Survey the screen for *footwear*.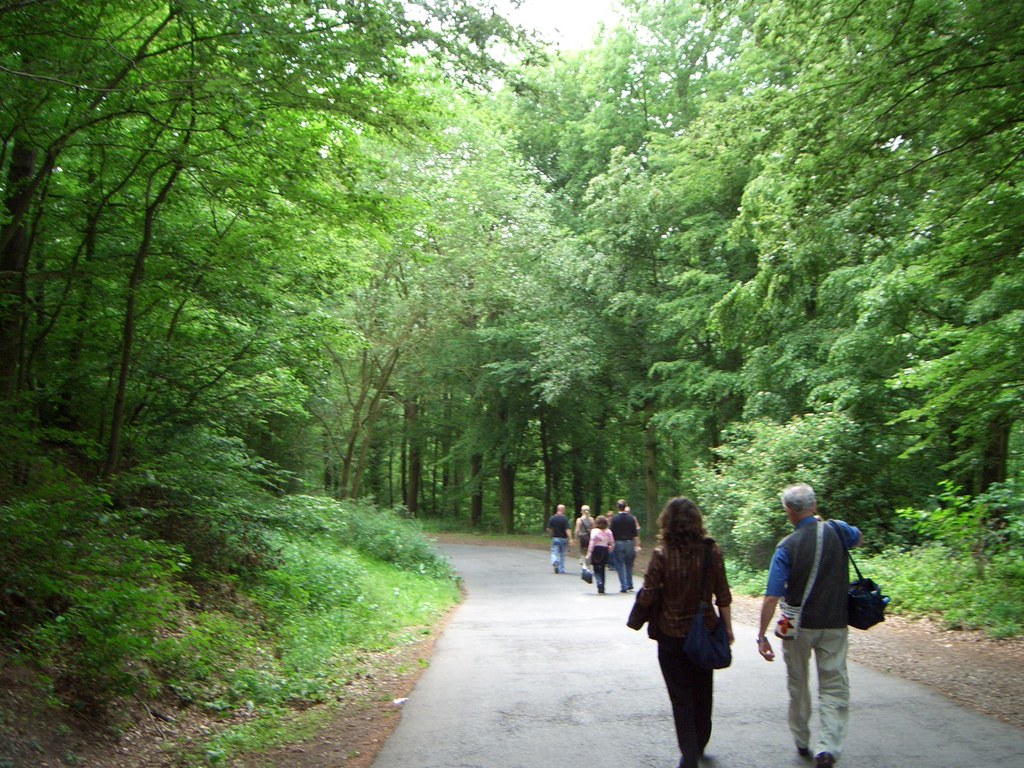
Survey found: 676, 751, 698, 767.
